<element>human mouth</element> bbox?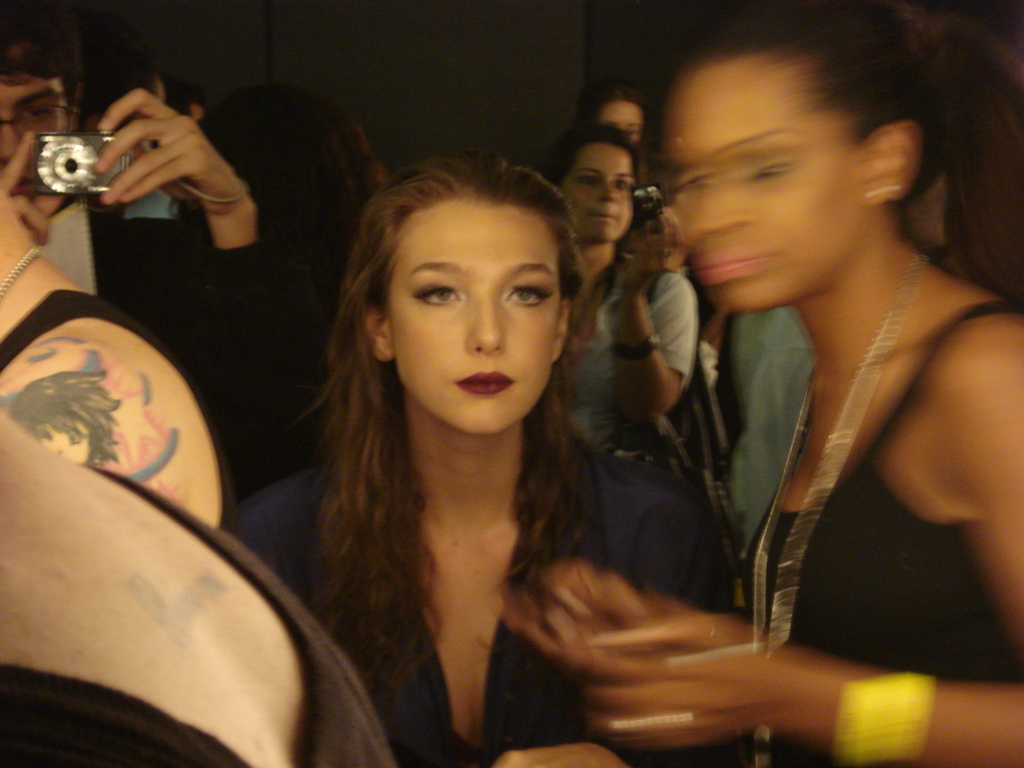
580,200,618,224
